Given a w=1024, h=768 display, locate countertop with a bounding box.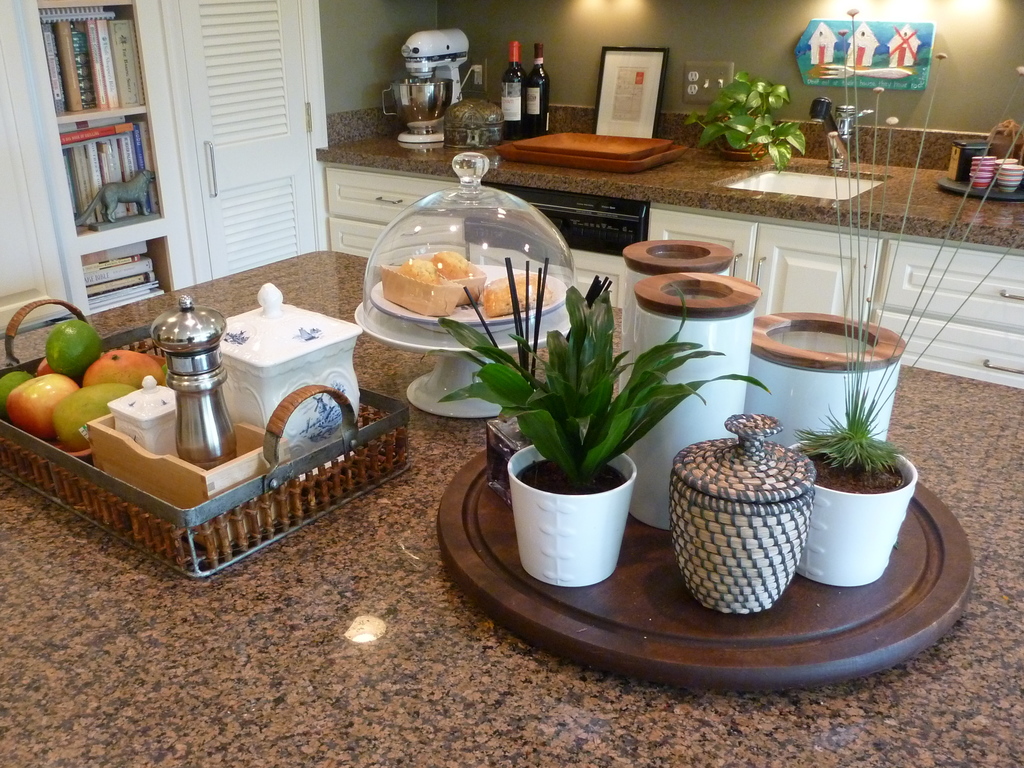
Located: {"x1": 307, "y1": 100, "x2": 1023, "y2": 393}.
